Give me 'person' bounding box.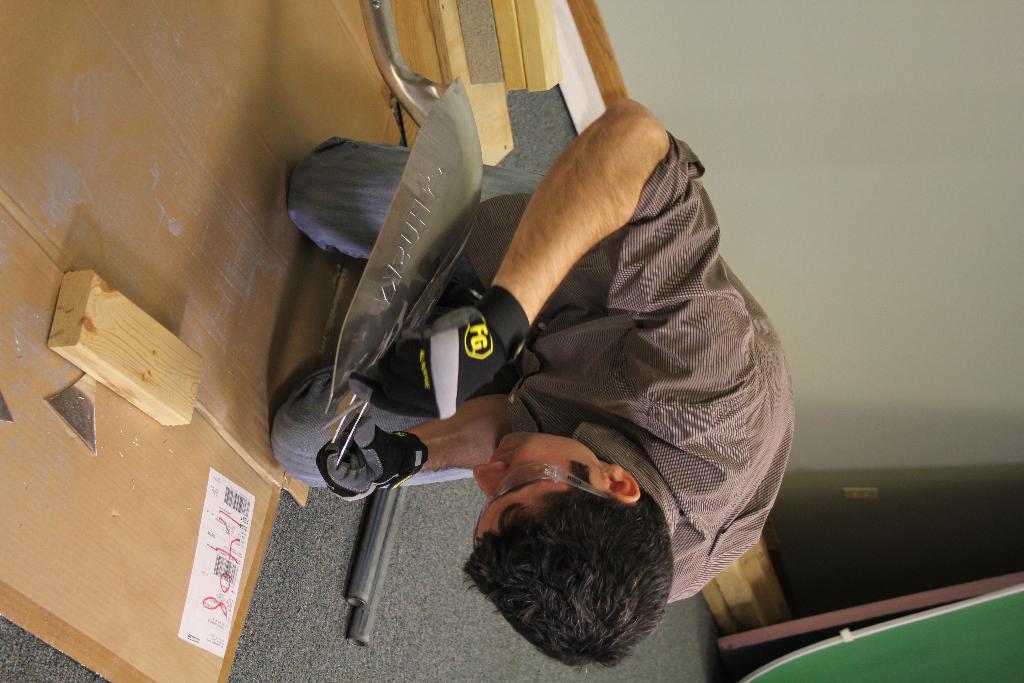
x1=289 y1=61 x2=784 y2=680.
